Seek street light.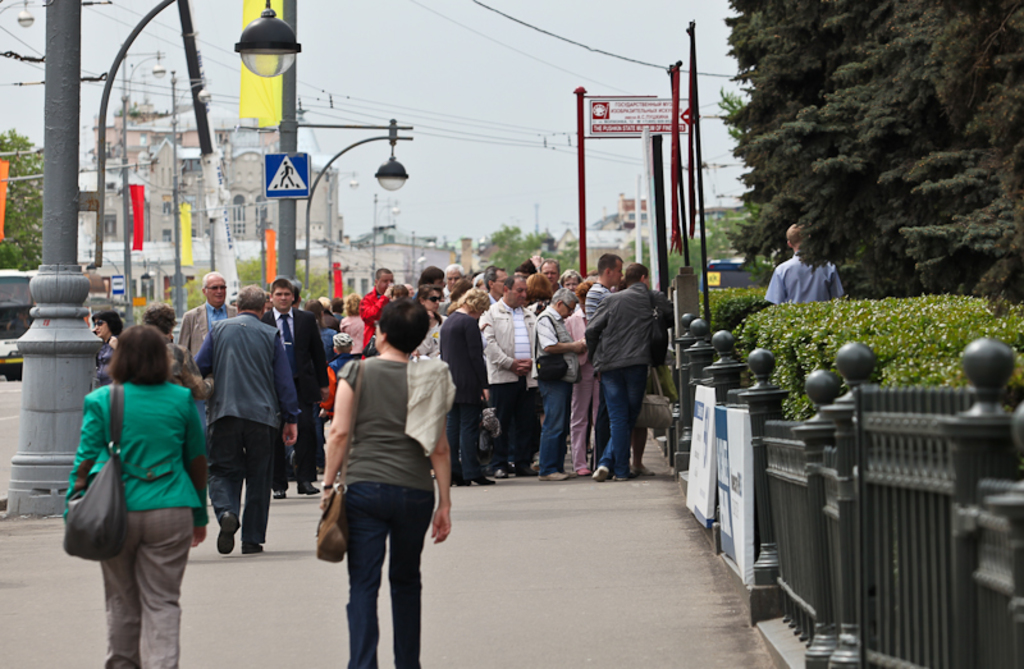
region(0, 0, 300, 521).
